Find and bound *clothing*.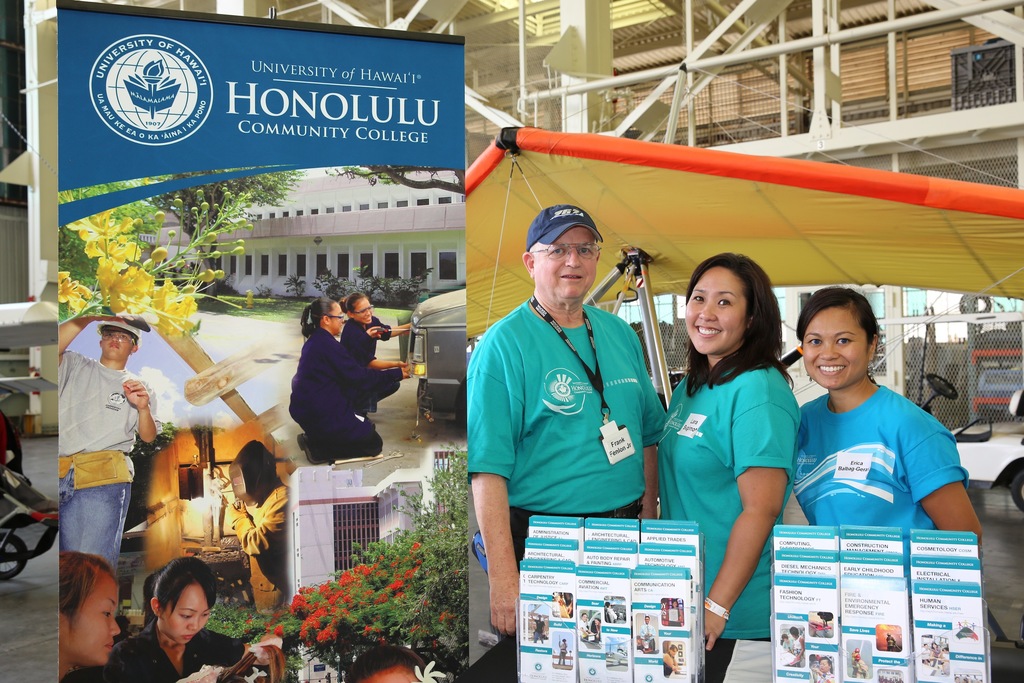
Bound: 468,302,665,572.
